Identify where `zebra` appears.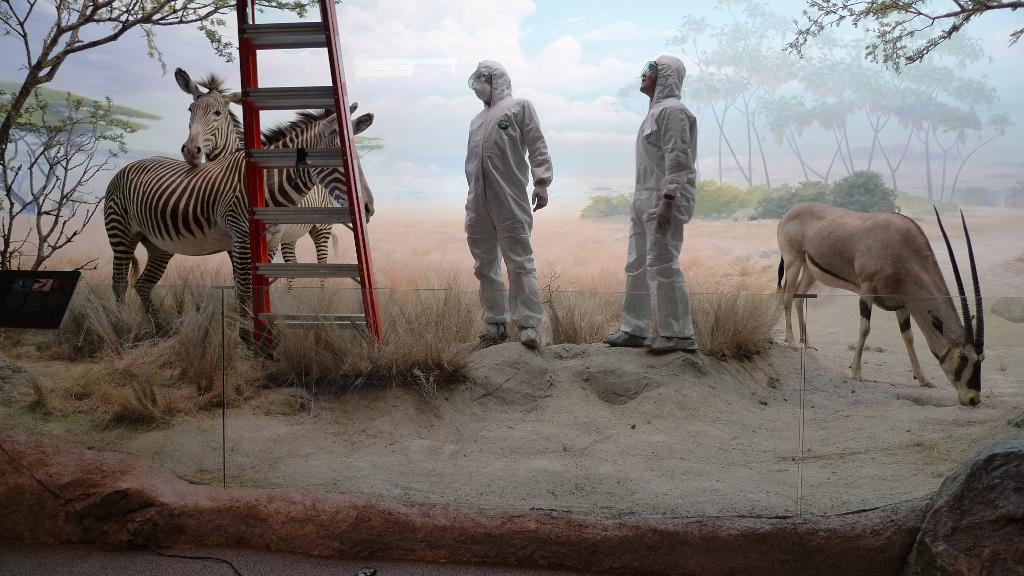
Appears at {"left": 174, "top": 68, "right": 334, "bottom": 292}.
